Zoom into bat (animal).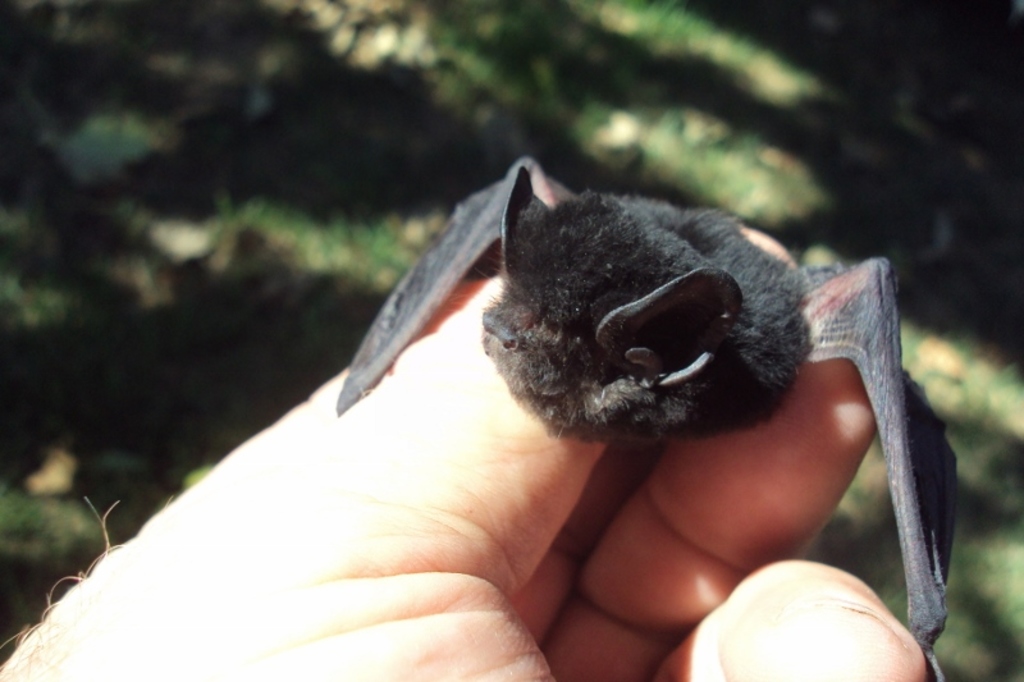
Zoom target: locate(328, 148, 956, 681).
